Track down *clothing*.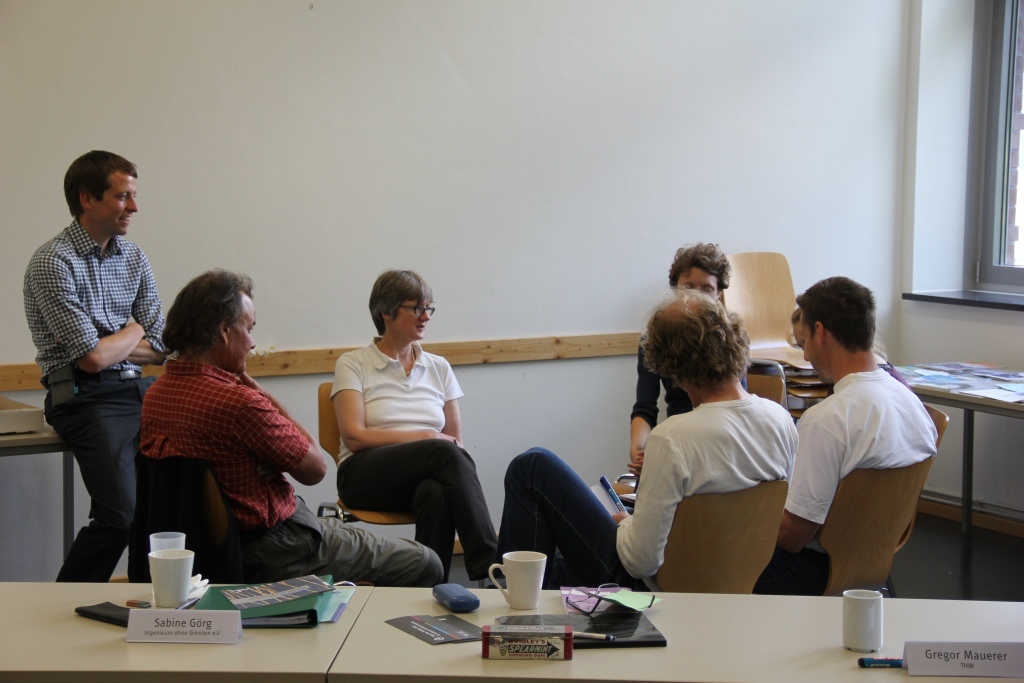
Tracked to crop(494, 387, 800, 594).
